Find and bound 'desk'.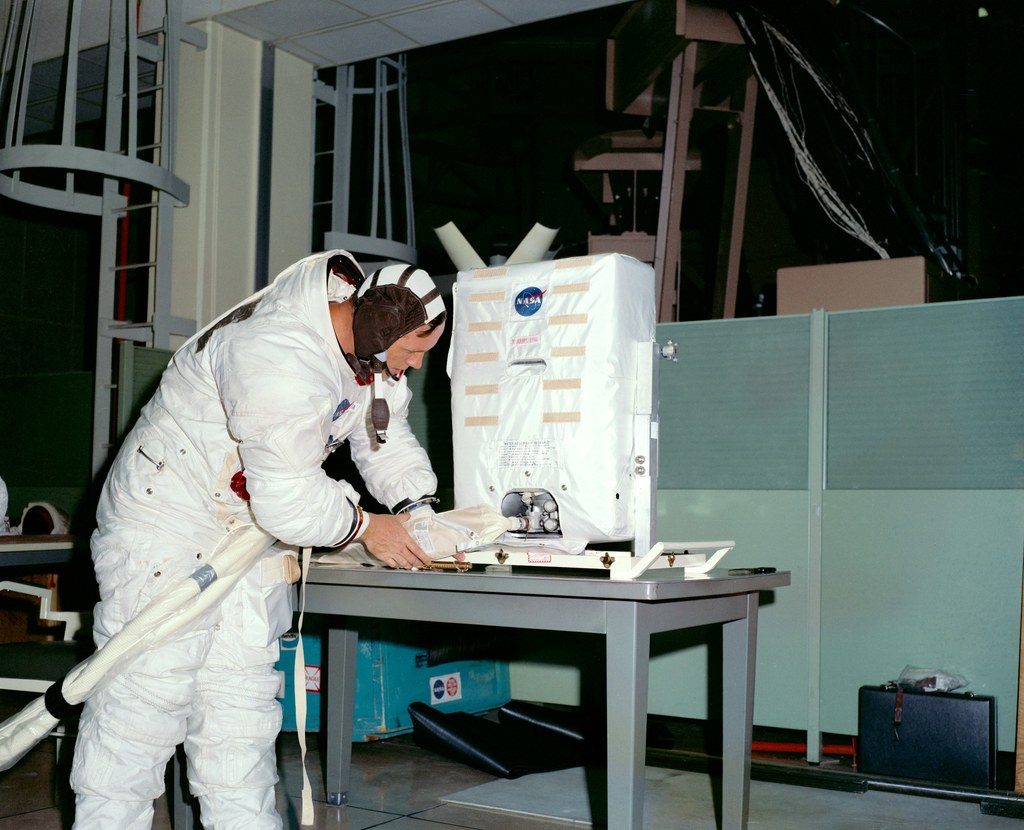
Bound: <region>278, 507, 781, 829</region>.
